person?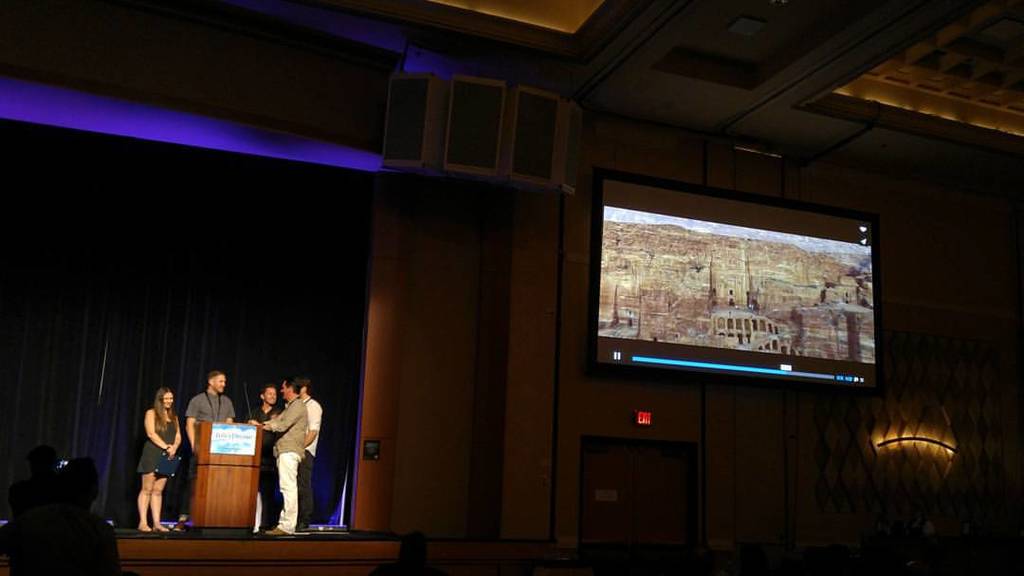
bbox=[302, 382, 321, 539]
